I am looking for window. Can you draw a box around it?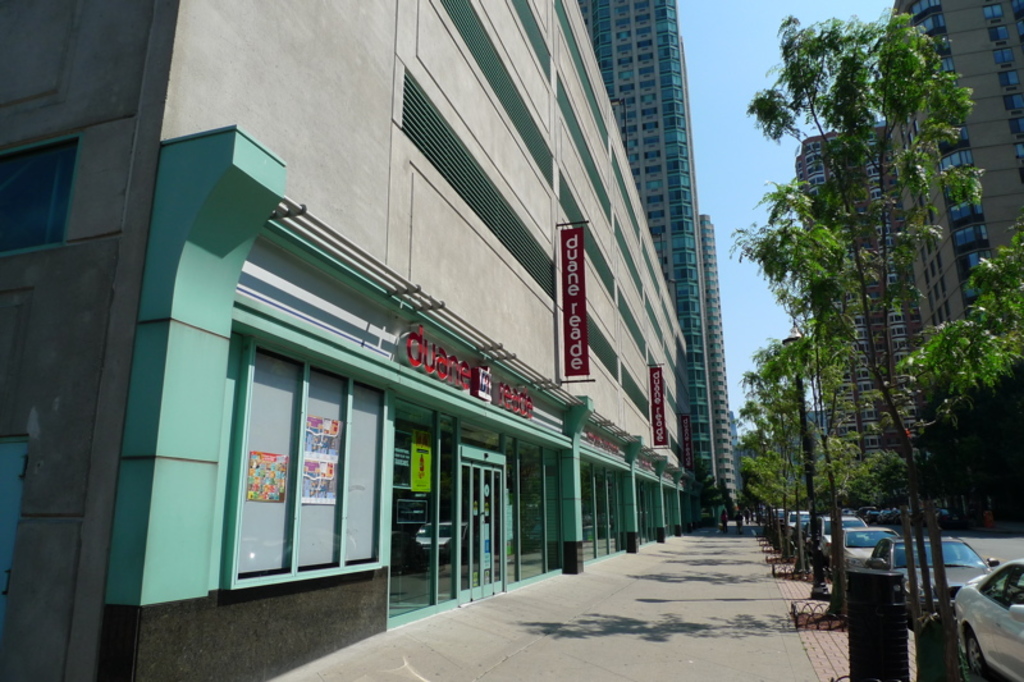
Sure, the bounding box is [left=6, top=125, right=67, bottom=252].
